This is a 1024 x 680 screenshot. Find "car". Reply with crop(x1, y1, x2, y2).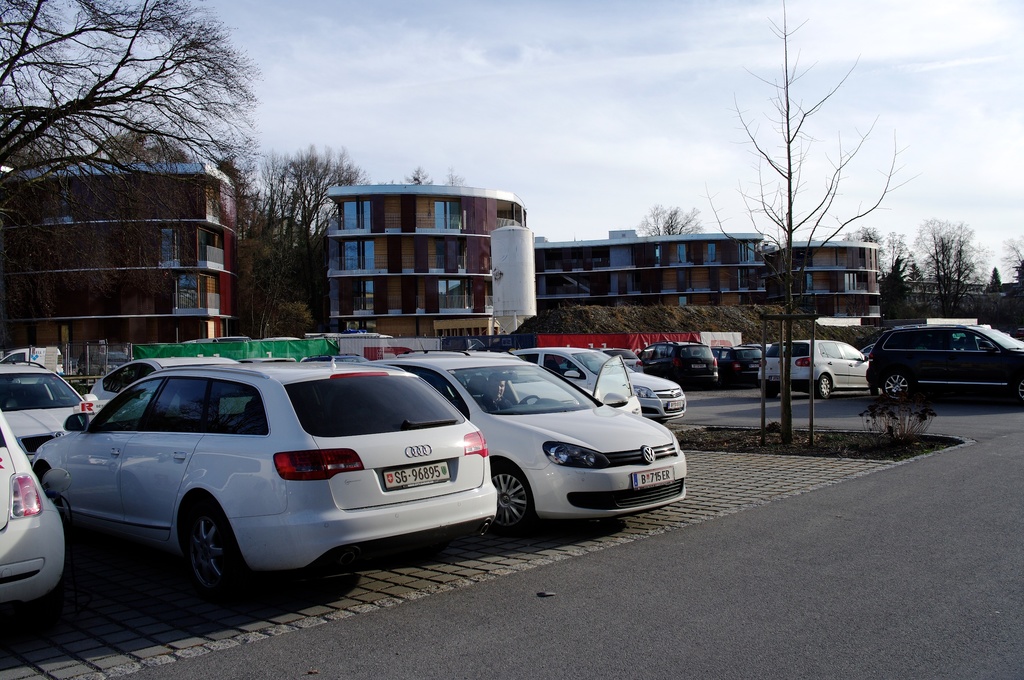
crop(30, 347, 507, 610).
